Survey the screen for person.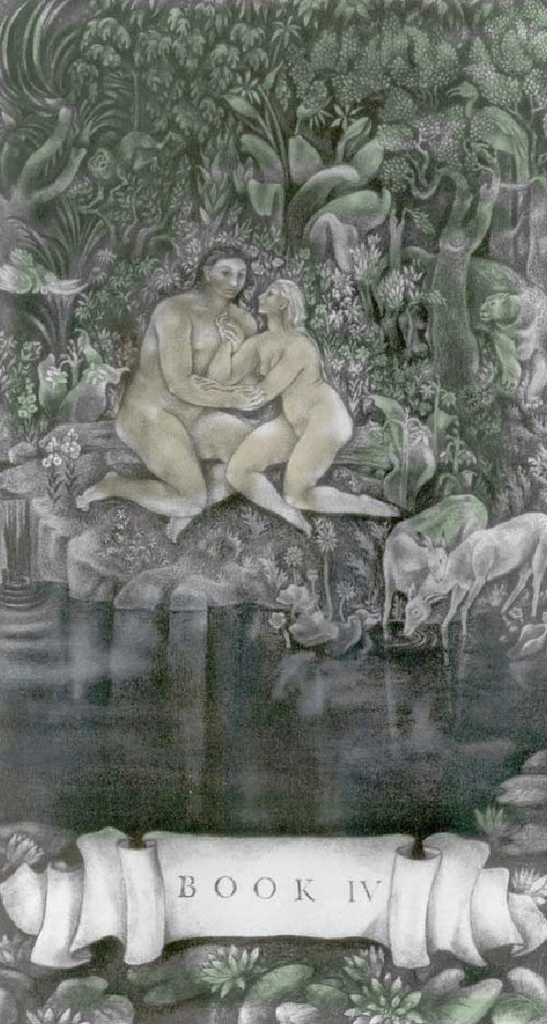
Survey found: <region>72, 245, 258, 546</region>.
